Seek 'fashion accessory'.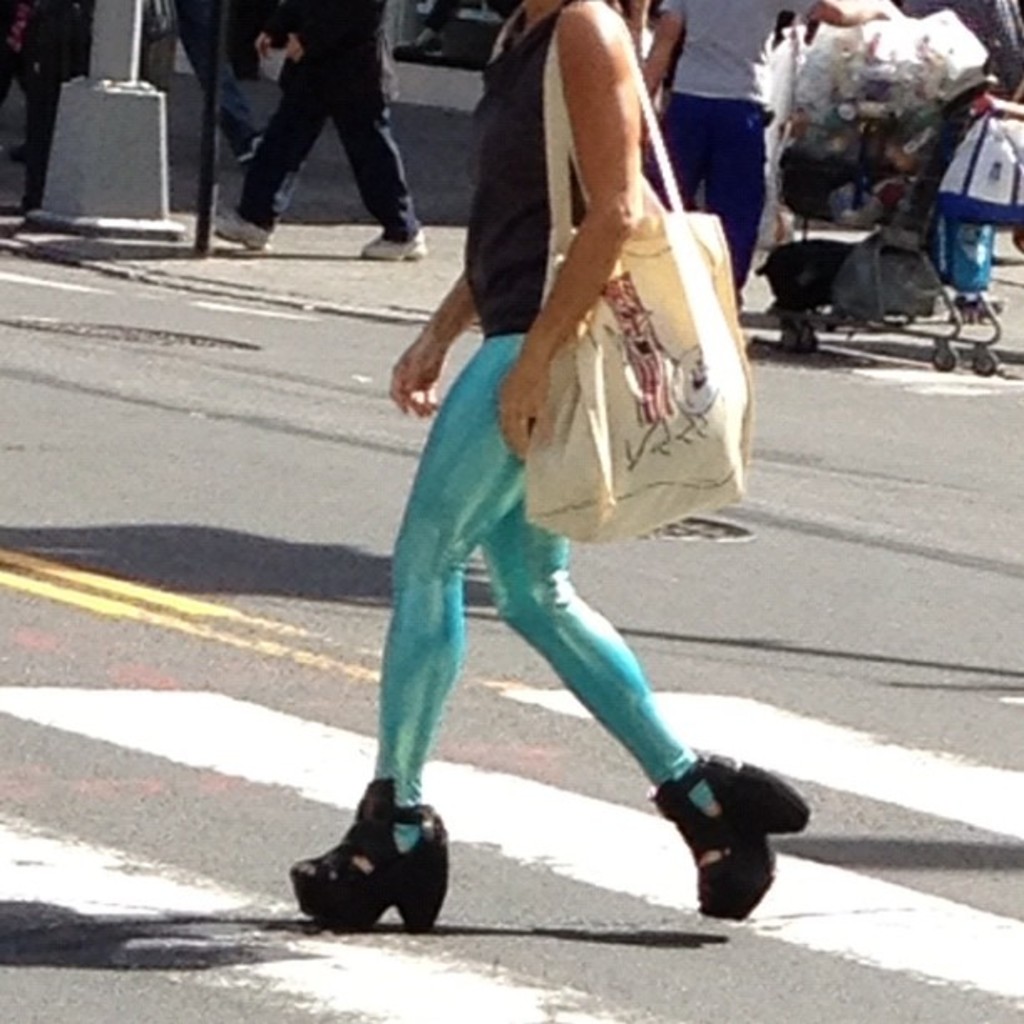
(left=653, top=751, right=812, bottom=919).
